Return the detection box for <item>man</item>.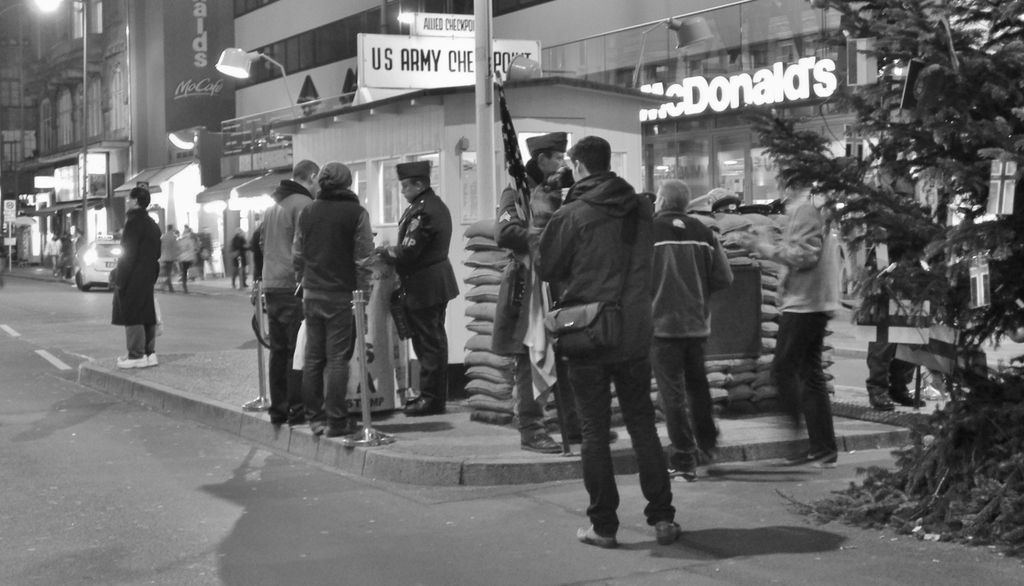
[left=157, top=219, right=180, bottom=299].
